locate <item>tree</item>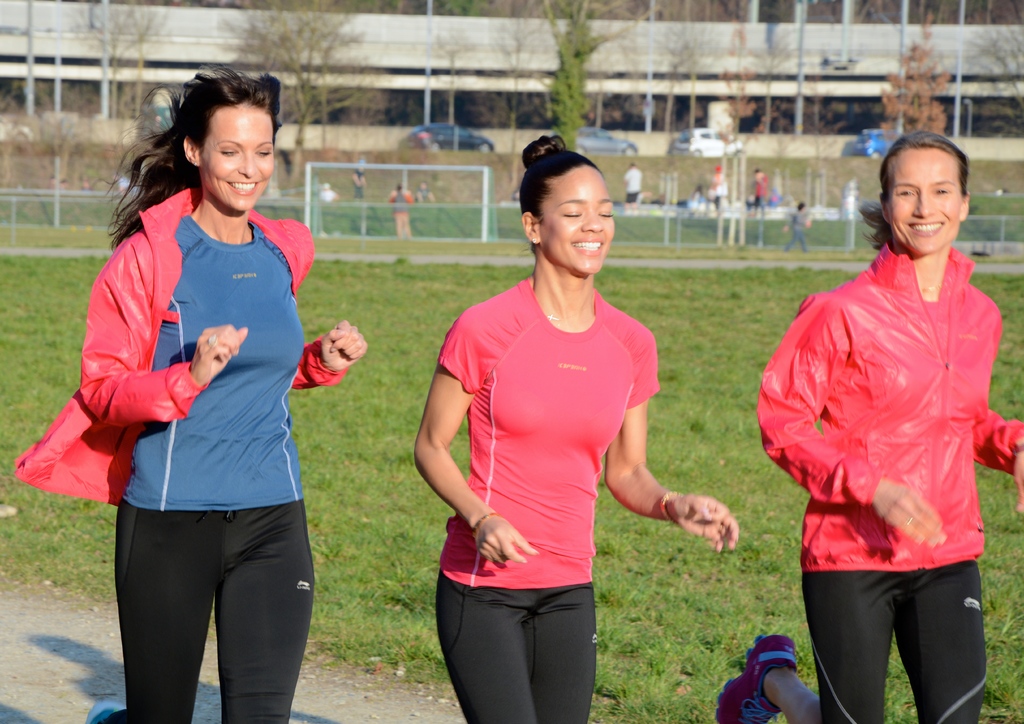
[x1=960, y1=0, x2=1023, y2=137]
